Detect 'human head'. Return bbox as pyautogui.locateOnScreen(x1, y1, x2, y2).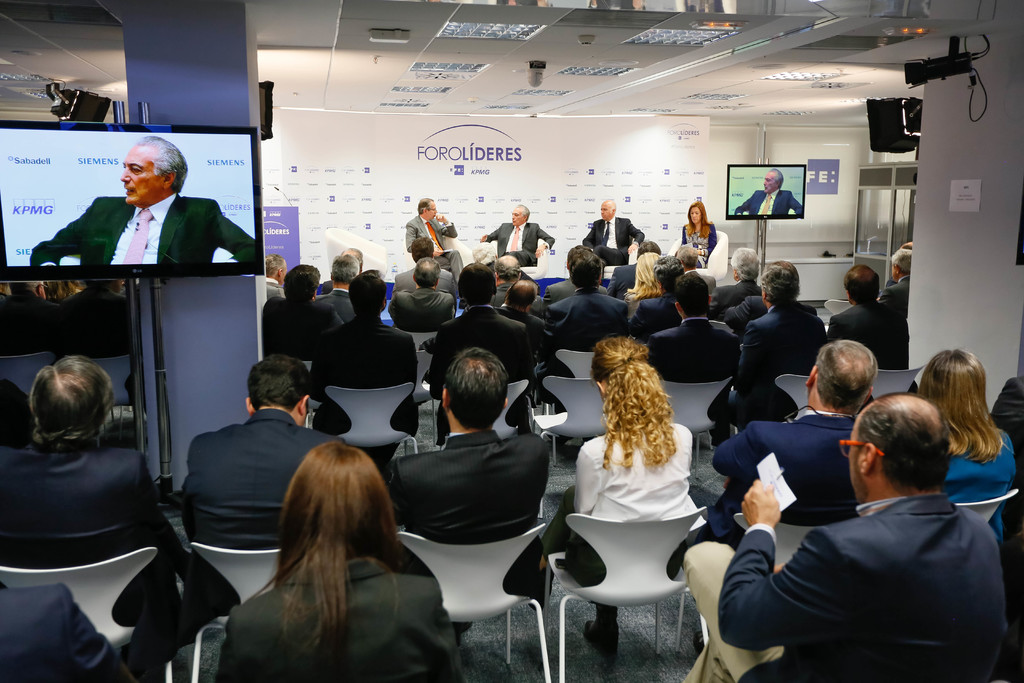
pyautogui.locateOnScreen(570, 254, 604, 290).
